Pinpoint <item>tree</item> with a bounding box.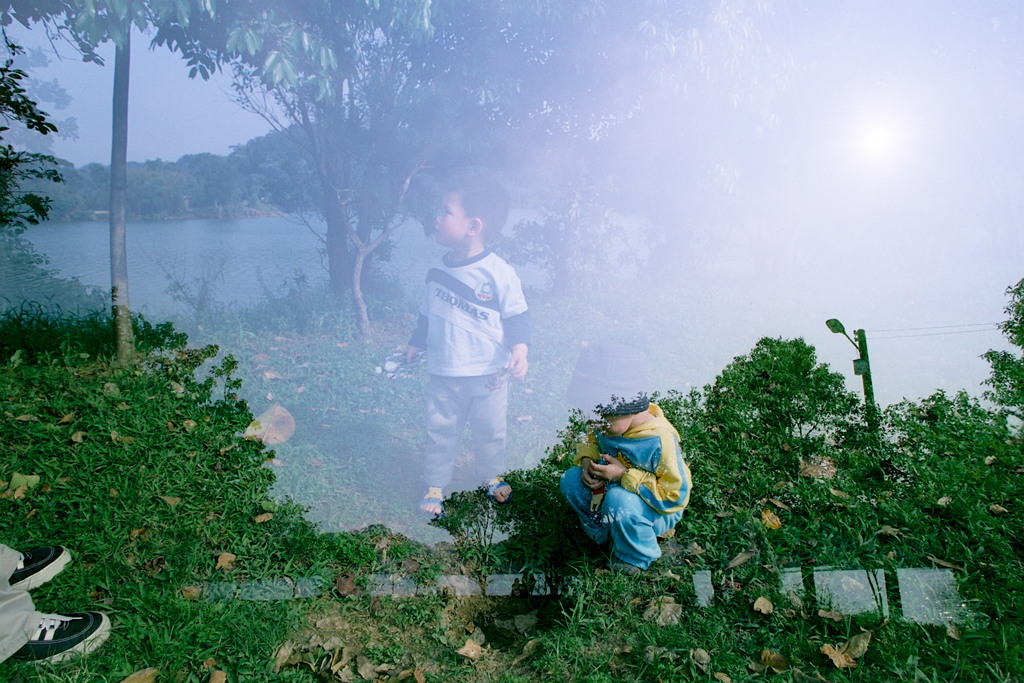
l=403, t=391, r=778, b=625.
